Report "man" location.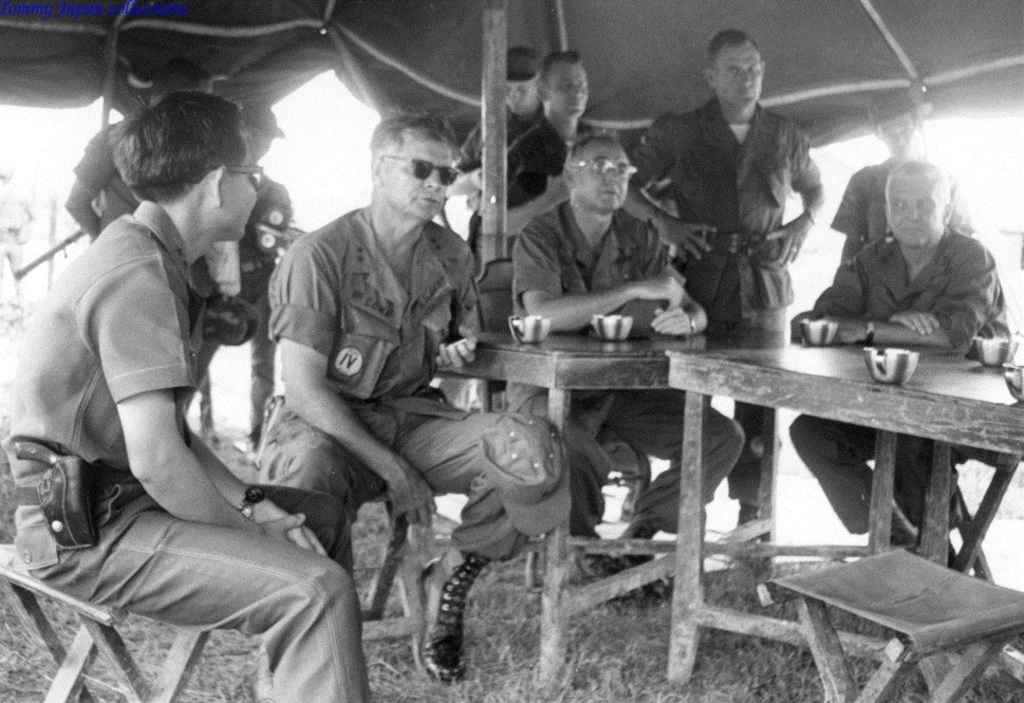
Report: region(501, 130, 750, 578).
